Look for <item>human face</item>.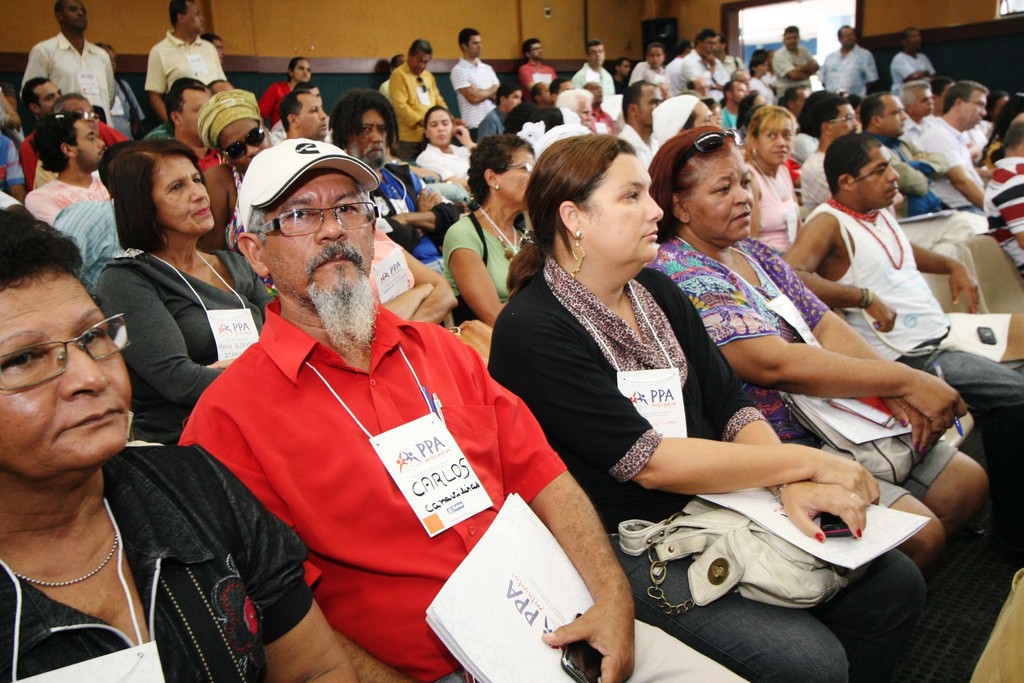
Found: BBox(63, 0, 89, 27).
